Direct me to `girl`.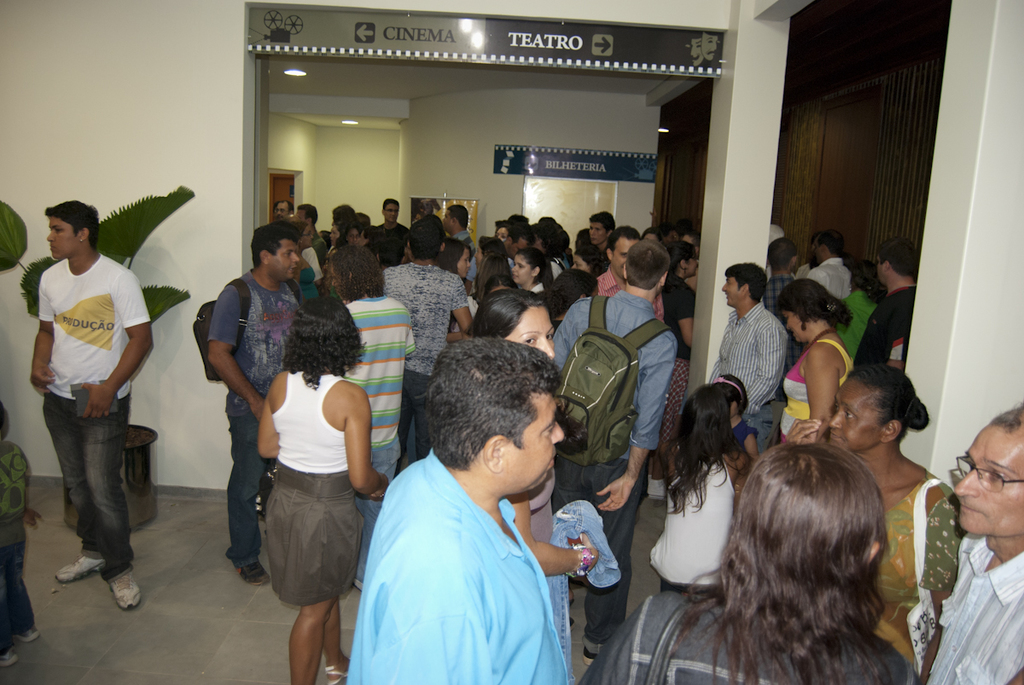
Direction: detection(713, 373, 763, 465).
